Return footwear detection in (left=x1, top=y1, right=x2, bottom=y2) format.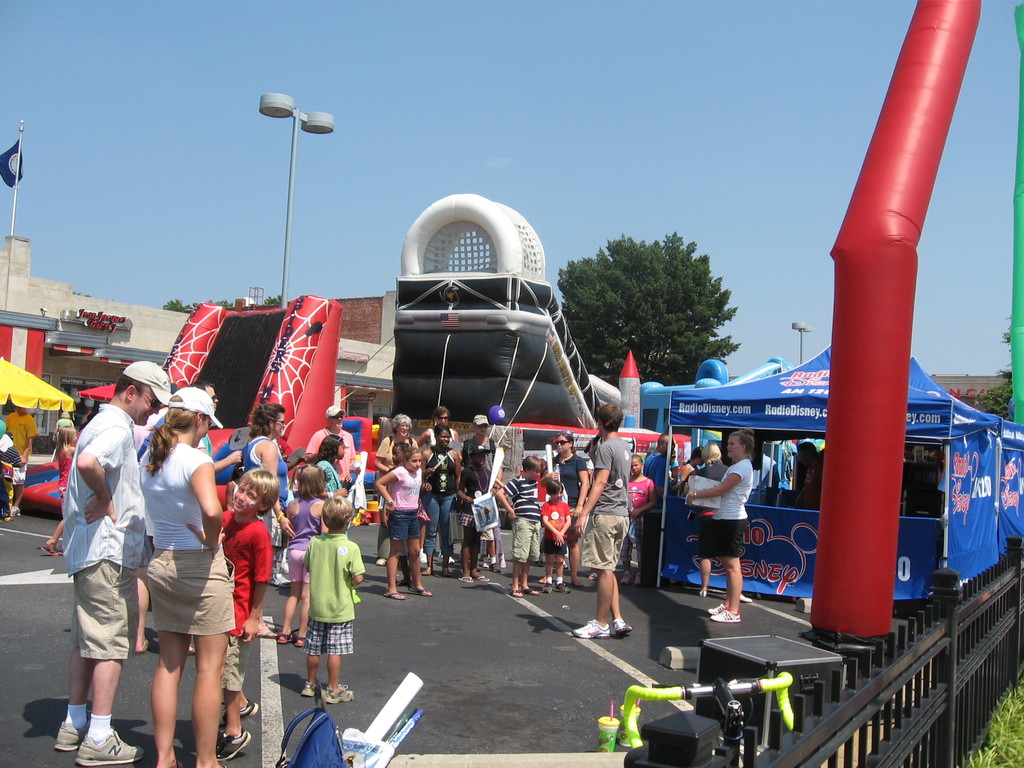
(left=282, top=561, right=288, bottom=575).
